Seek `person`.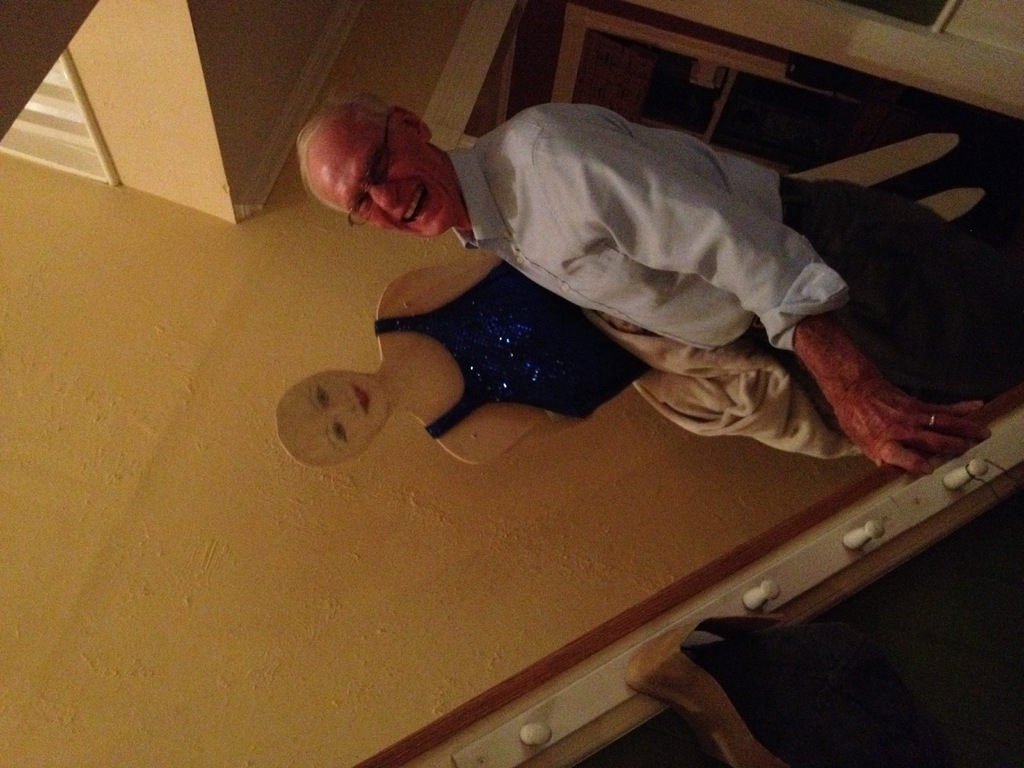
x1=297, y1=84, x2=1023, y2=483.
